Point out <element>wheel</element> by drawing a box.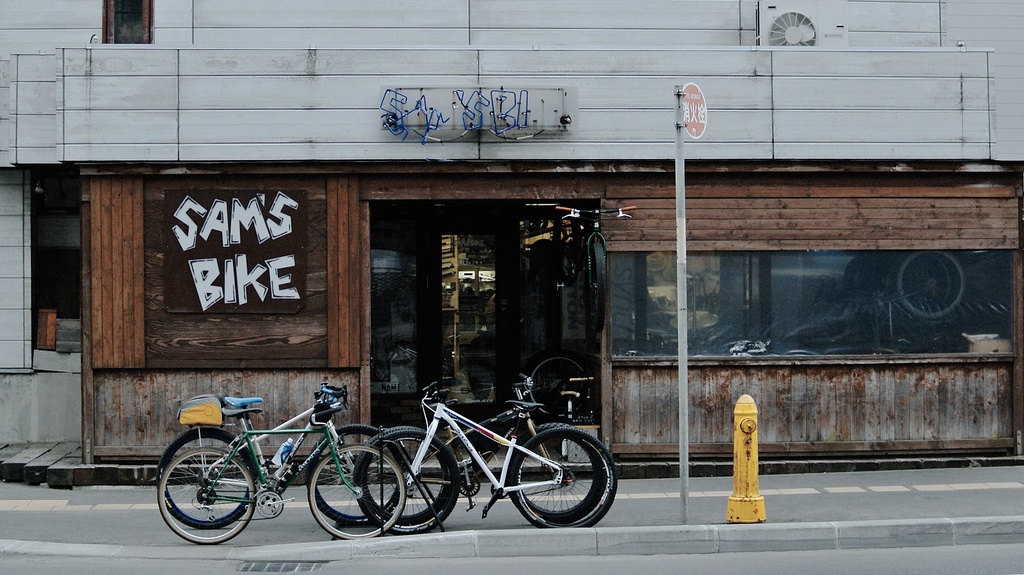
rect(509, 424, 619, 528).
